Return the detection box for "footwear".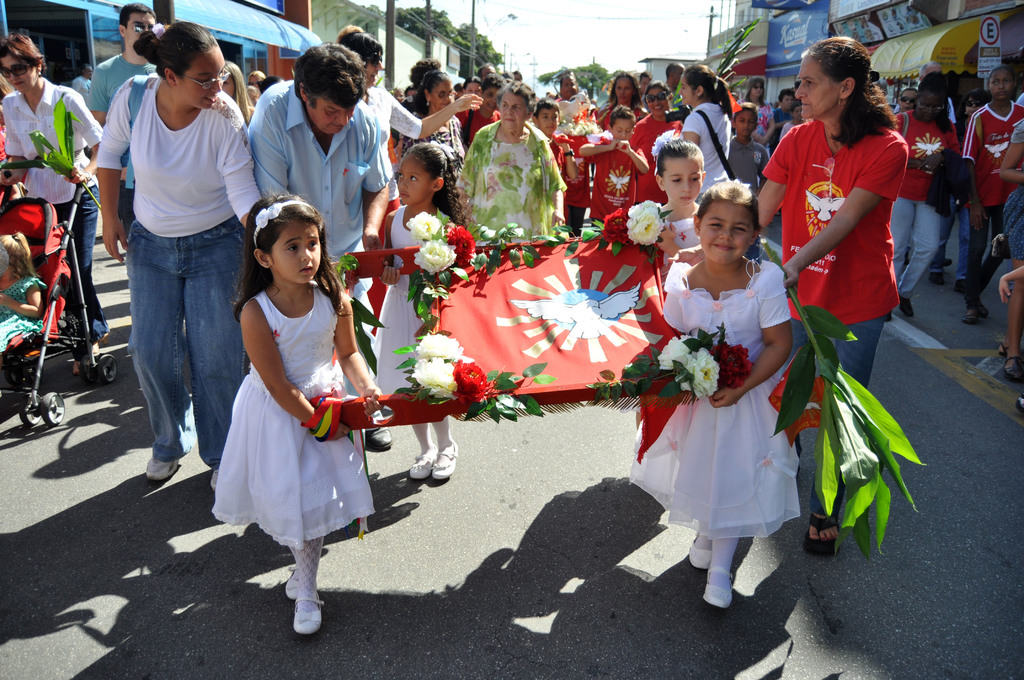
select_region(1005, 355, 1023, 380).
